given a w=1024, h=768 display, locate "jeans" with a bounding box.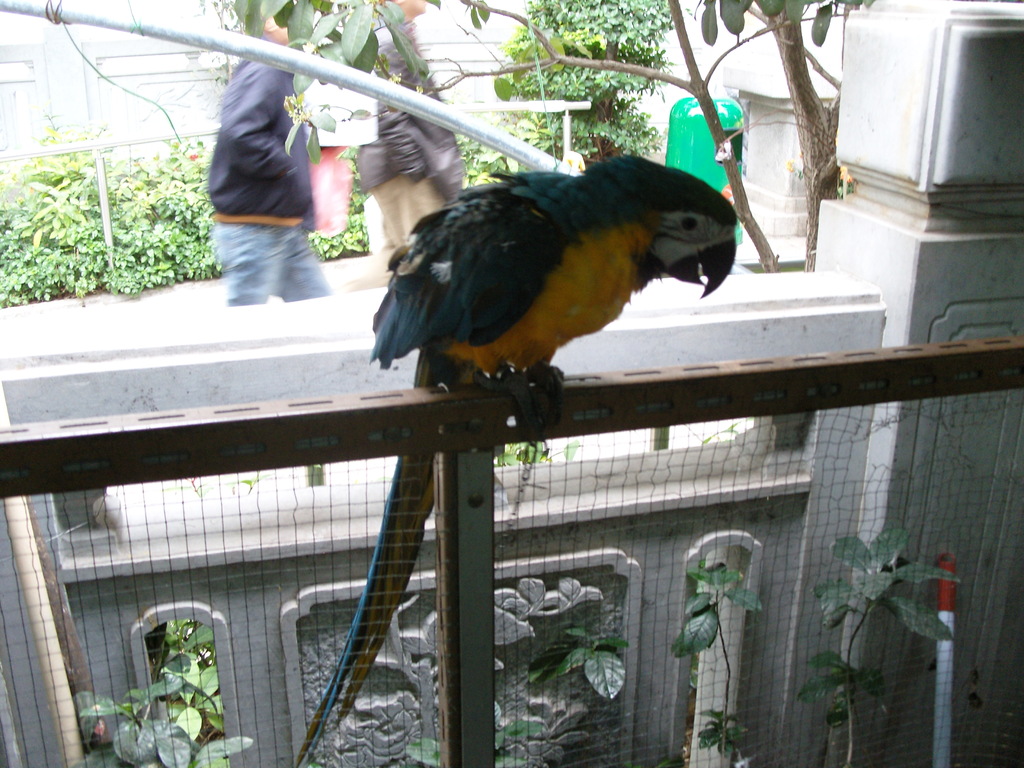
Located: x1=206, y1=210, x2=330, y2=296.
